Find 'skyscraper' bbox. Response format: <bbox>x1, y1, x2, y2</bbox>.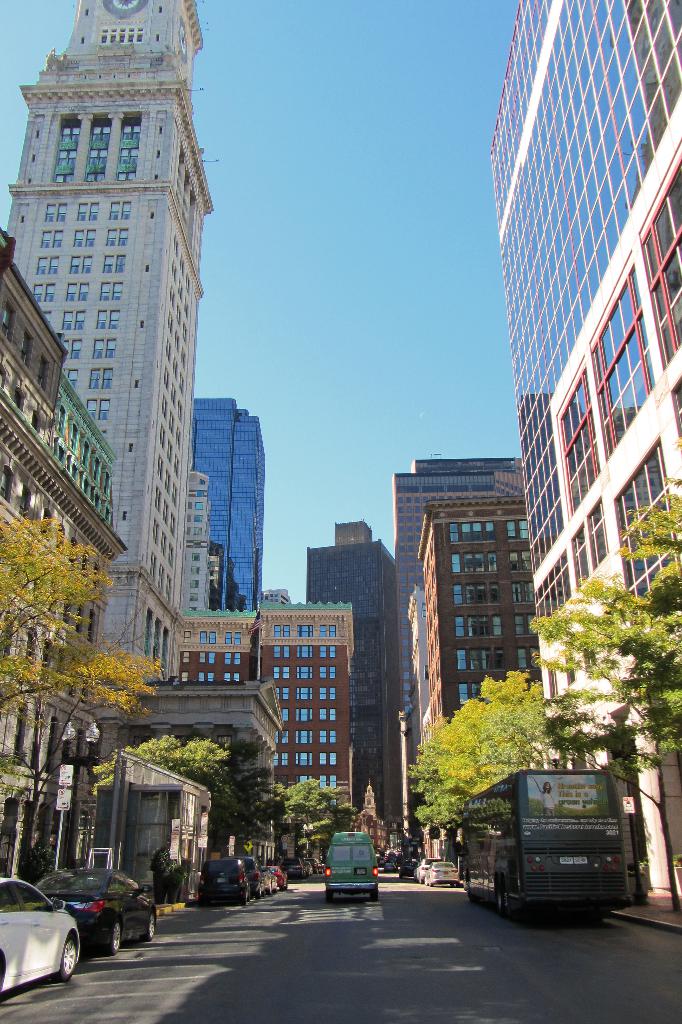
<bbox>475, 0, 681, 888</bbox>.
